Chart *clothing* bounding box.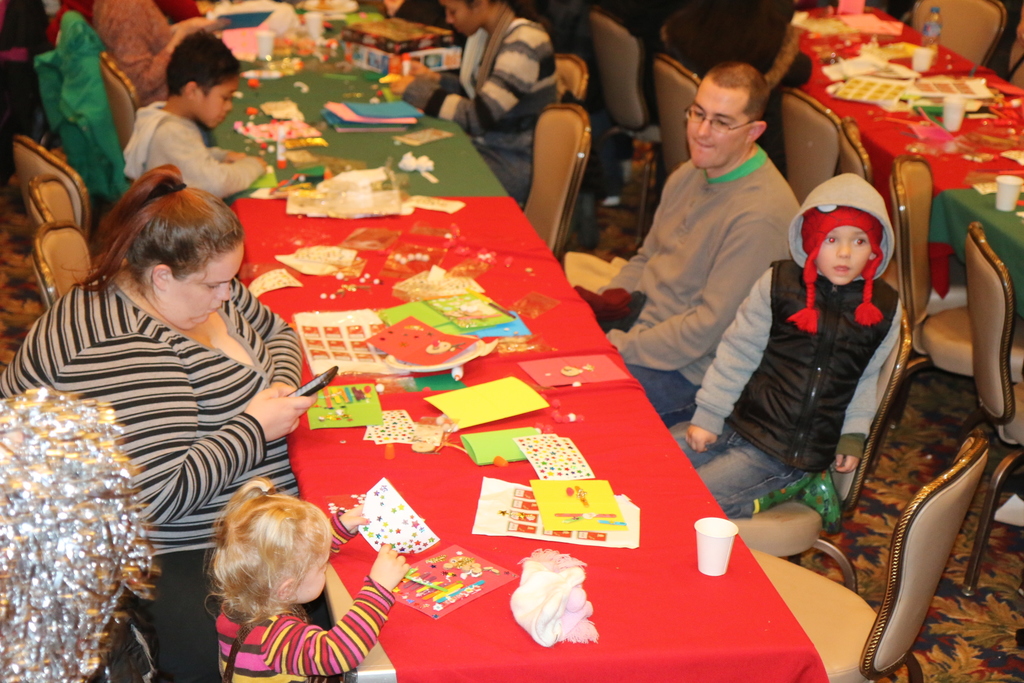
Charted: x1=17, y1=245, x2=318, y2=595.
